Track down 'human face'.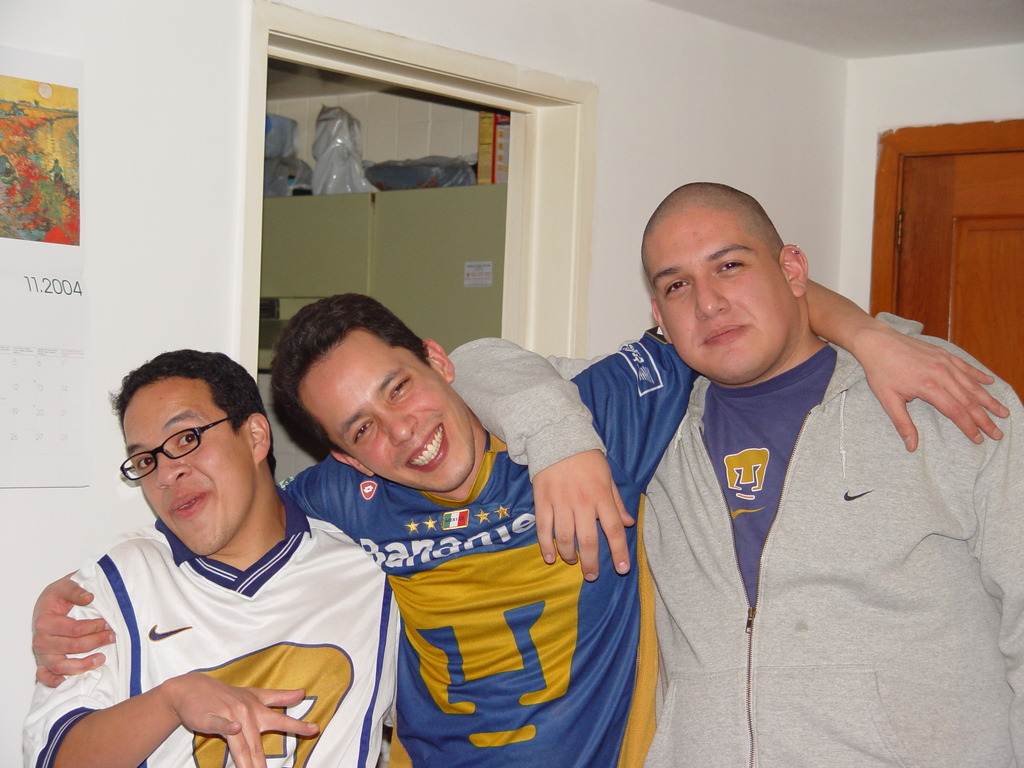
Tracked to left=639, top=207, right=804, bottom=390.
